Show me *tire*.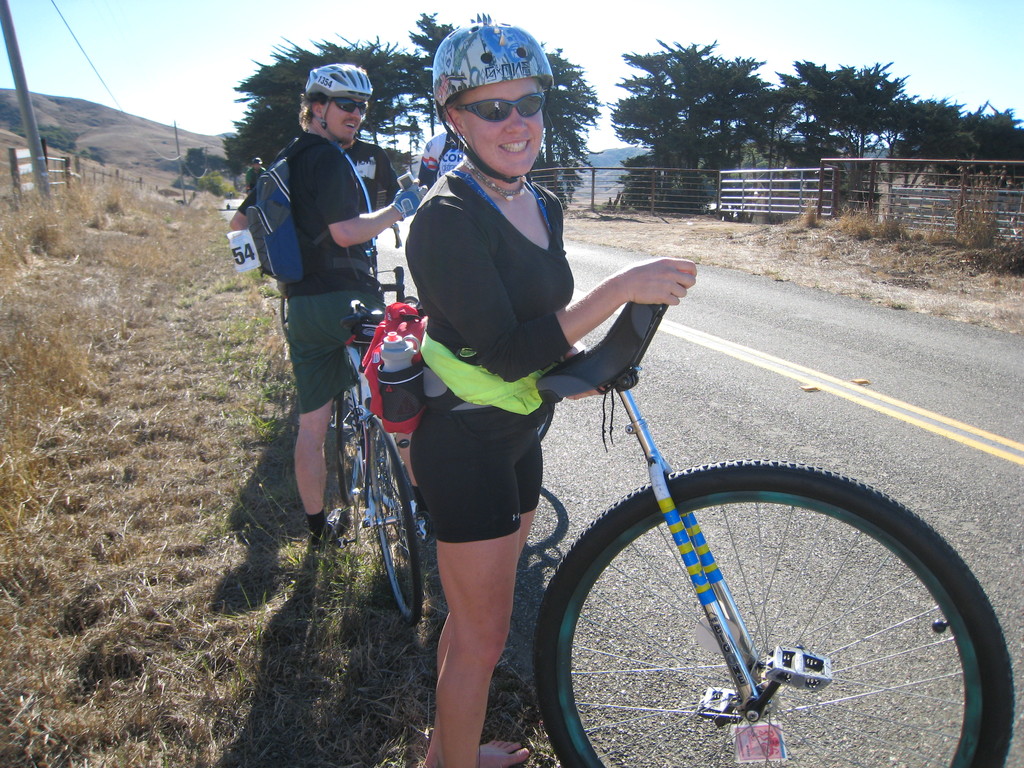
*tire* is here: <box>365,420,424,630</box>.
